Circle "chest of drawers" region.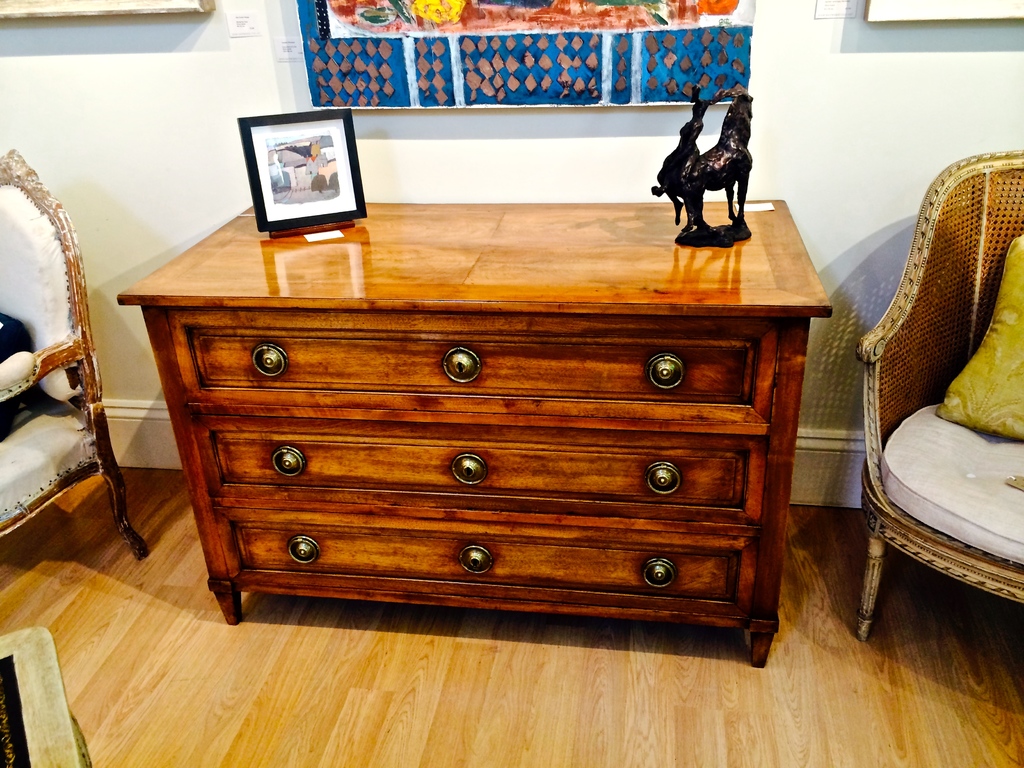
Region: bbox(116, 203, 835, 669).
